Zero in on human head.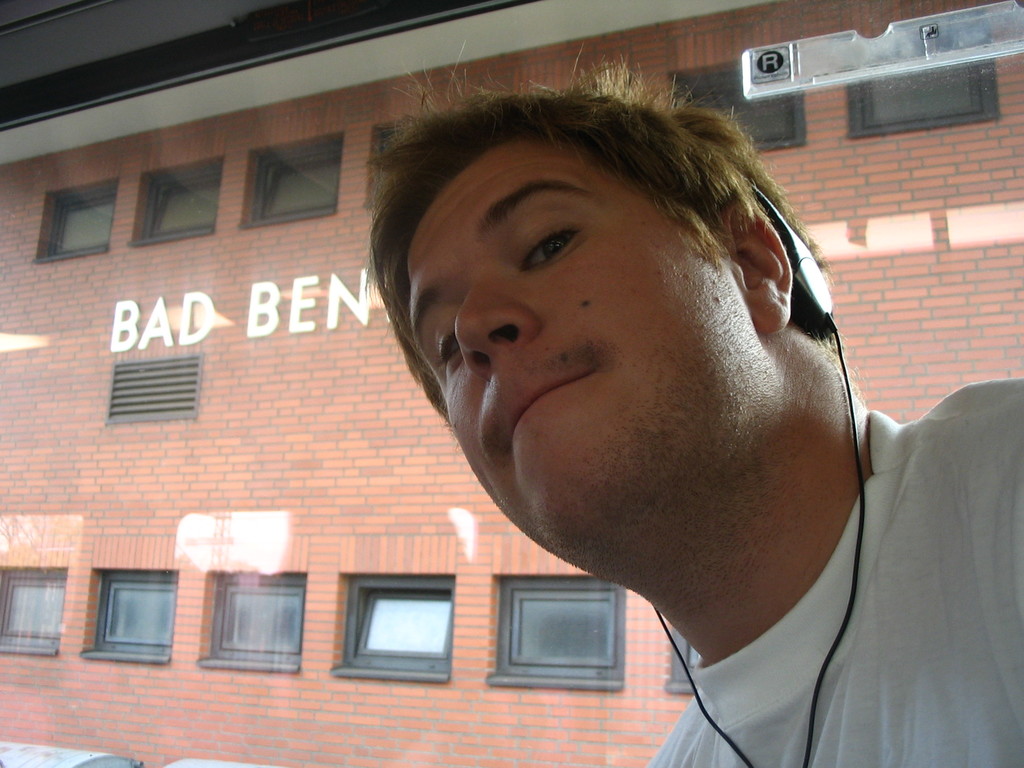
Zeroed in: 373/84/839/541.
